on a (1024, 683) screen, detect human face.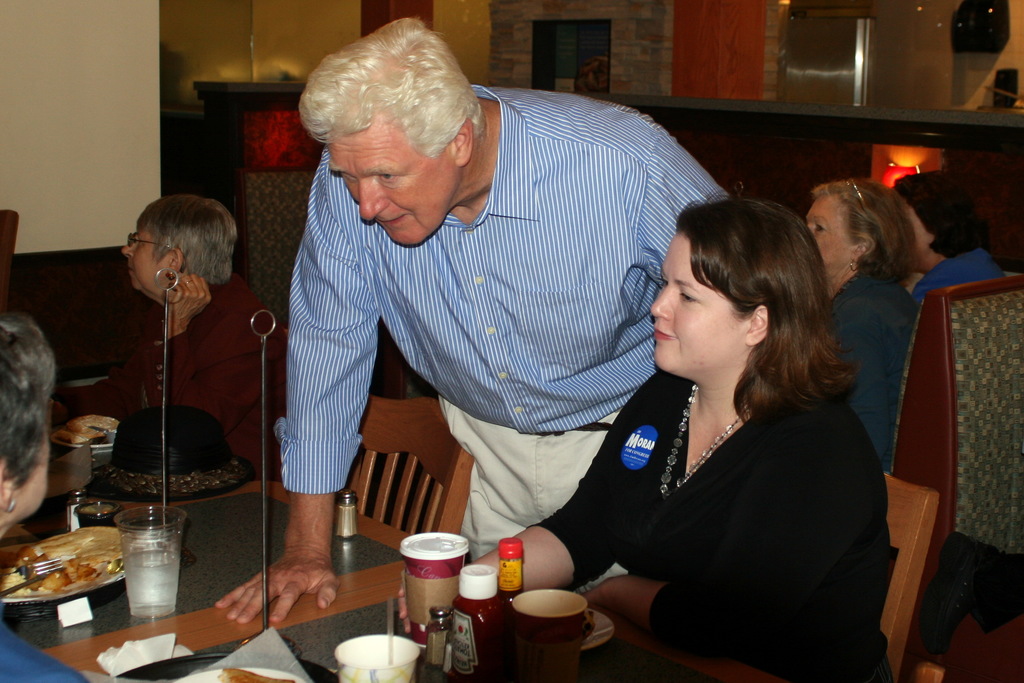
{"x1": 120, "y1": 226, "x2": 158, "y2": 293}.
